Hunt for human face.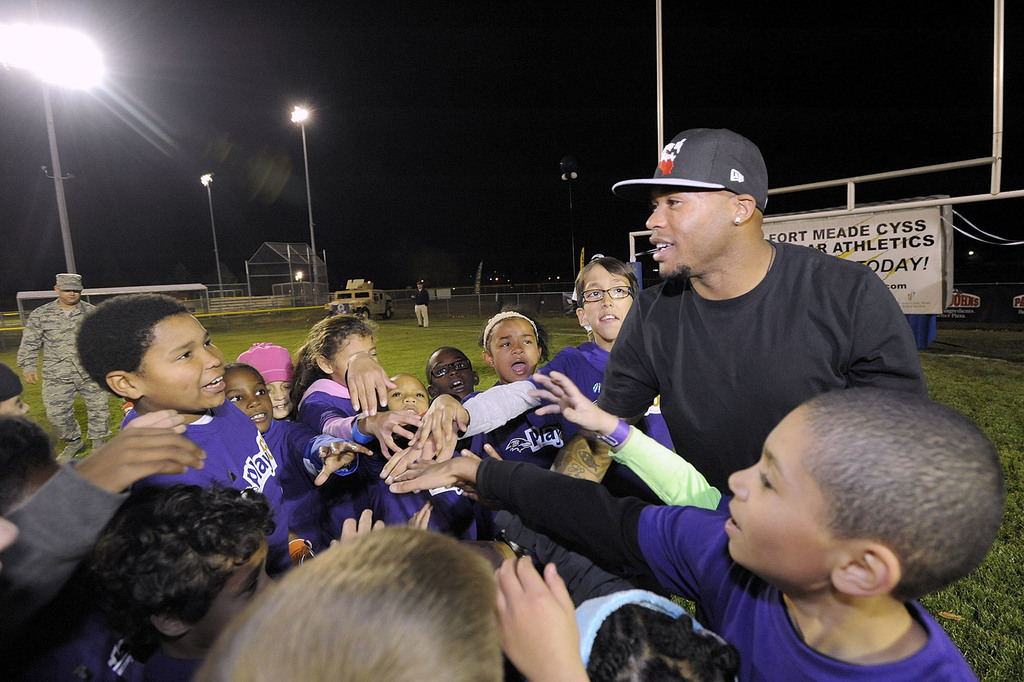
Hunted down at {"x1": 126, "y1": 311, "x2": 225, "y2": 411}.
